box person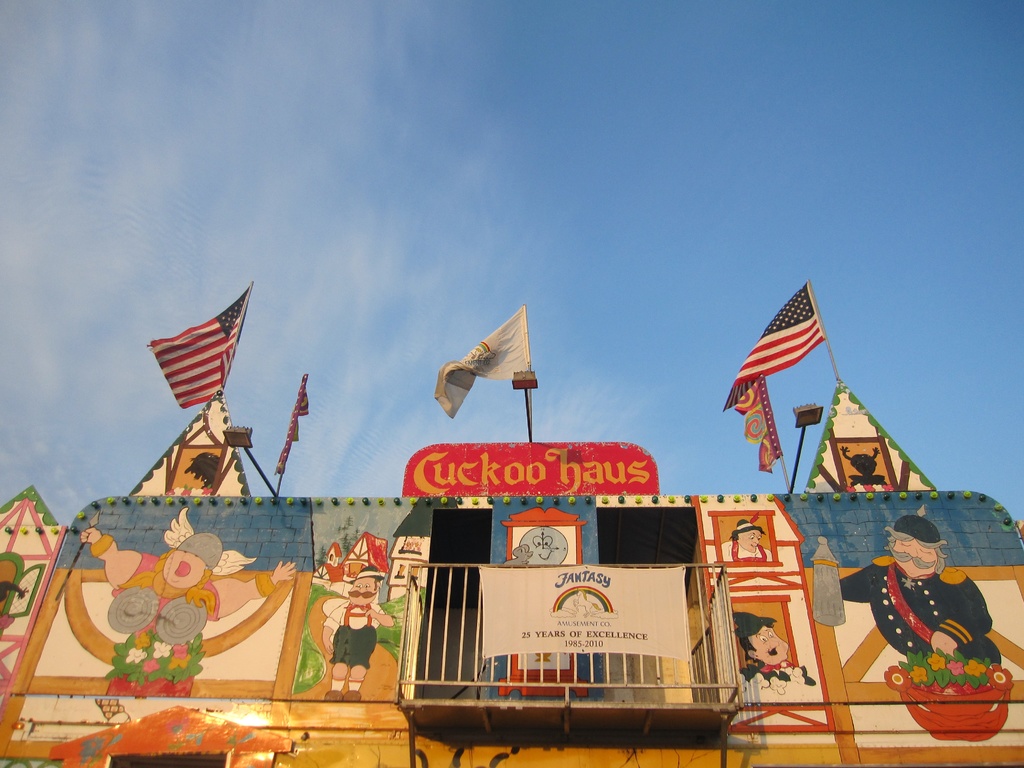
locate(735, 613, 816, 684)
